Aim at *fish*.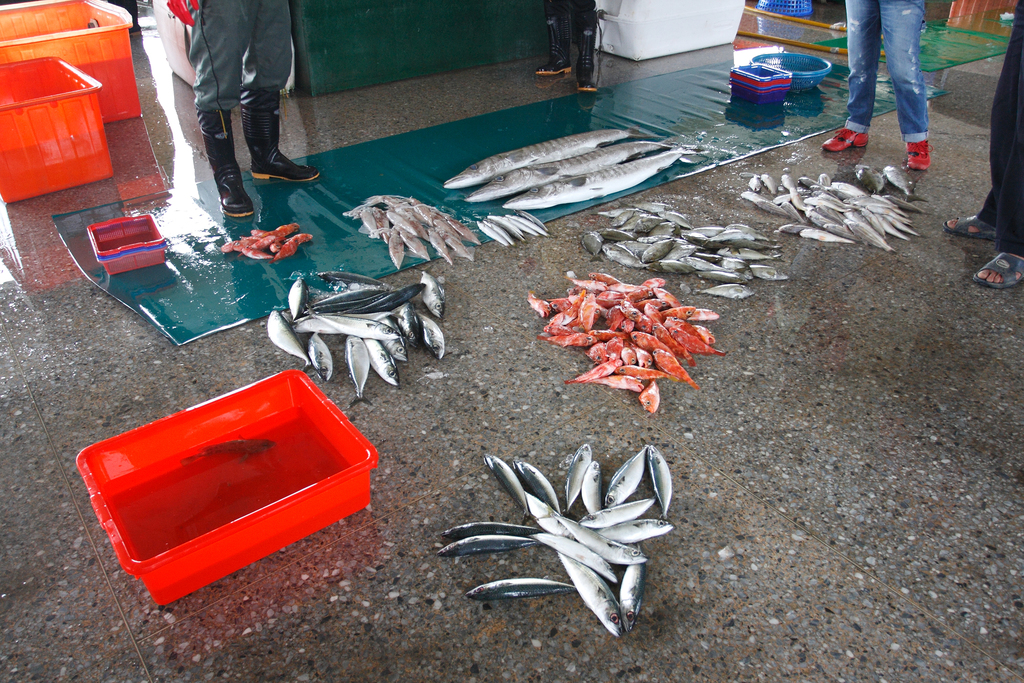
Aimed at BBox(286, 272, 309, 322).
